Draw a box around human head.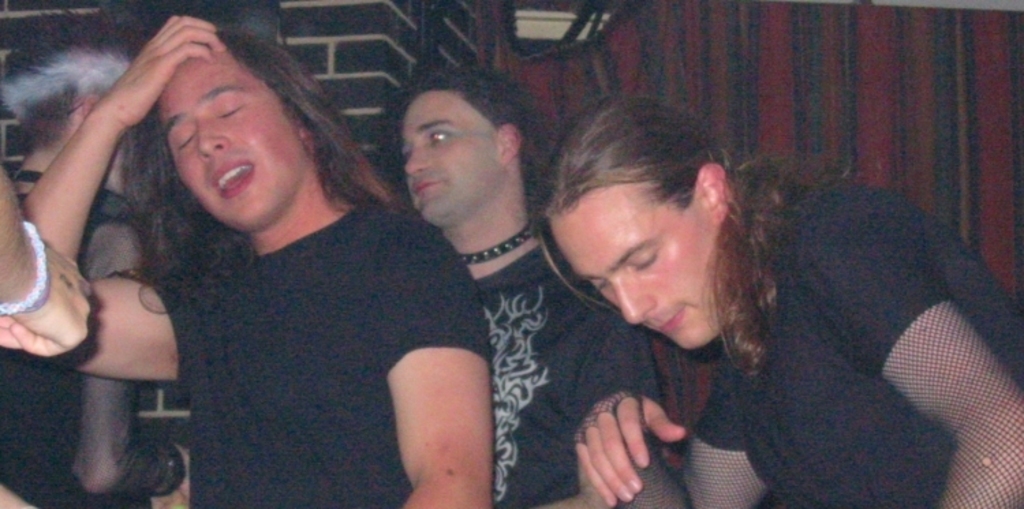
{"x1": 385, "y1": 72, "x2": 558, "y2": 231}.
